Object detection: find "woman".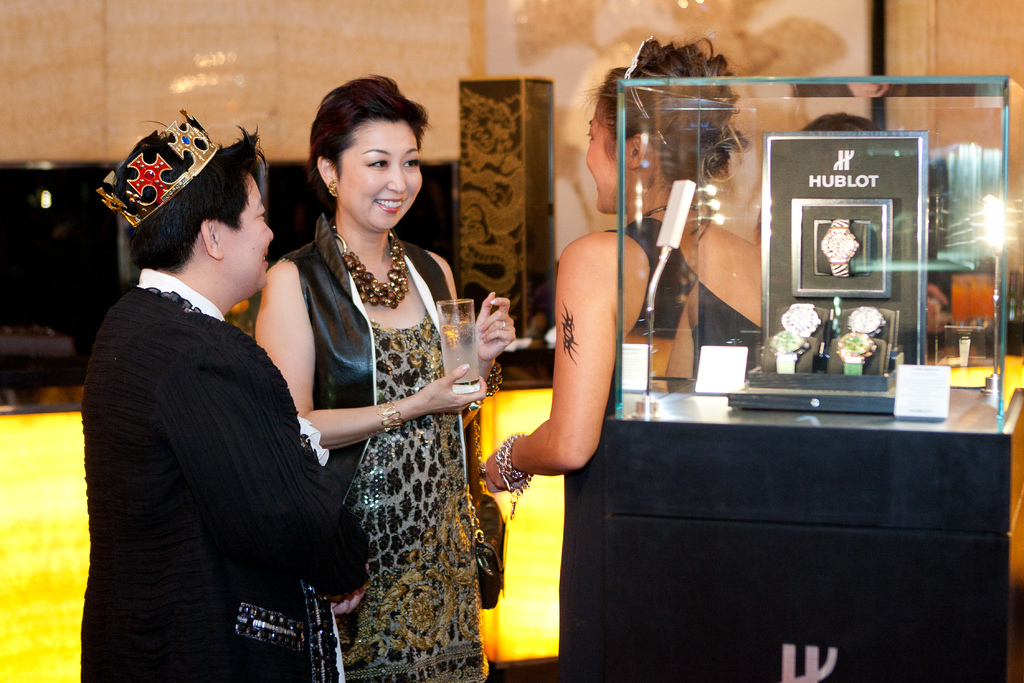
[257,76,516,680].
